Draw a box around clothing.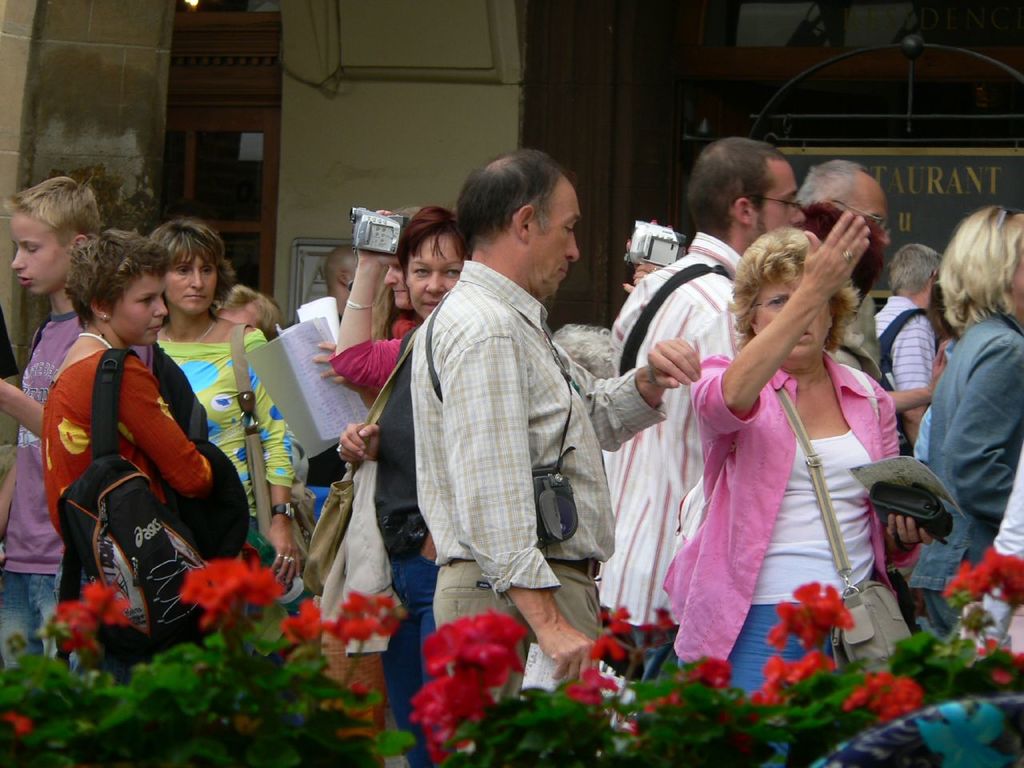
(left=0, top=562, right=51, bottom=654).
